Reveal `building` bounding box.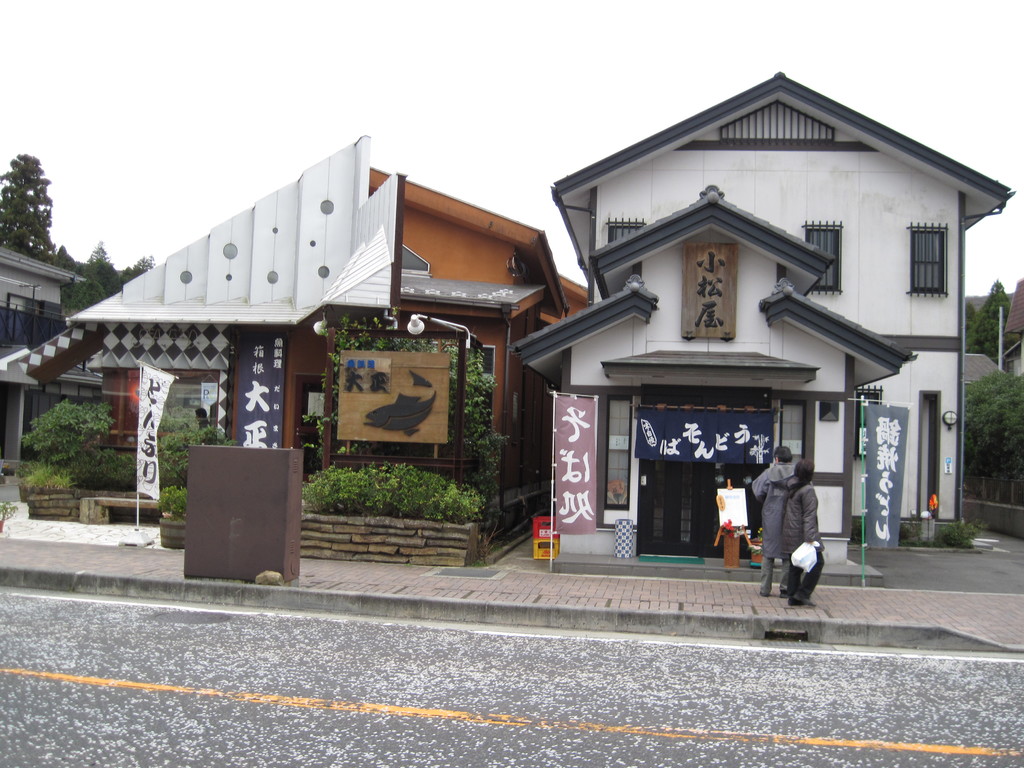
Revealed: (x1=0, y1=246, x2=102, y2=467).
